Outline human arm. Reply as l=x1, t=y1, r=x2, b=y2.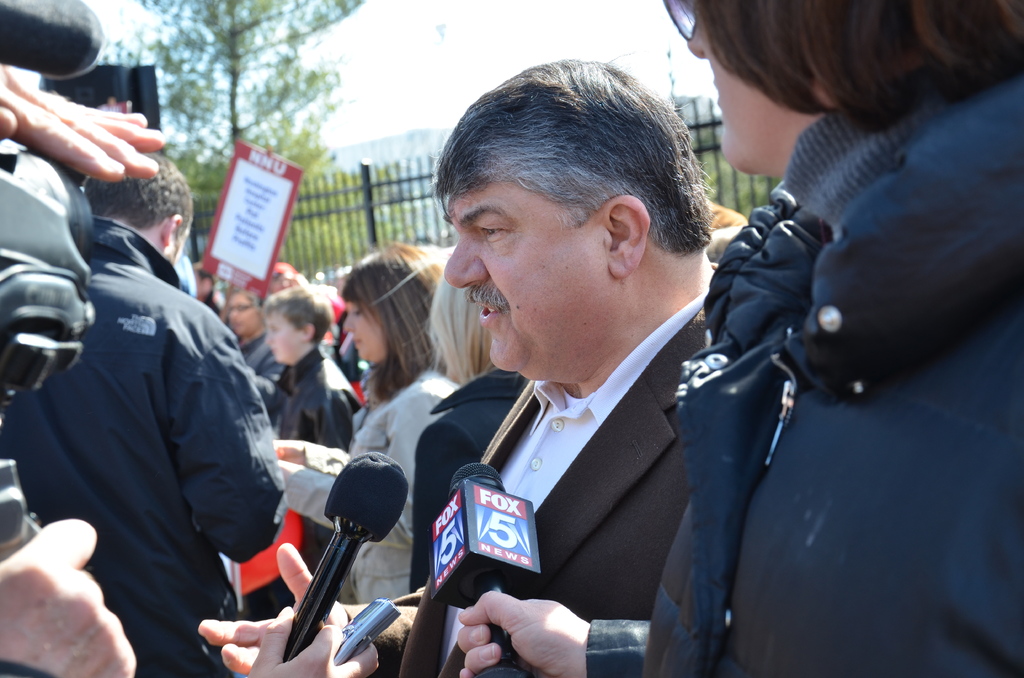
l=456, t=588, r=651, b=677.
